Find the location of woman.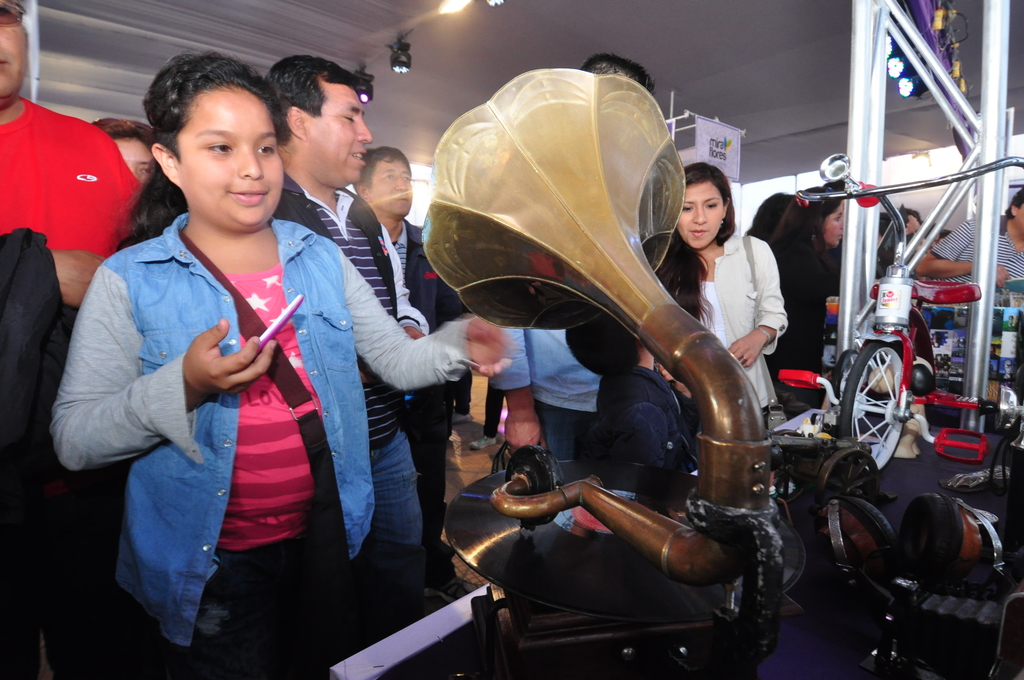
Location: bbox(652, 162, 785, 434).
